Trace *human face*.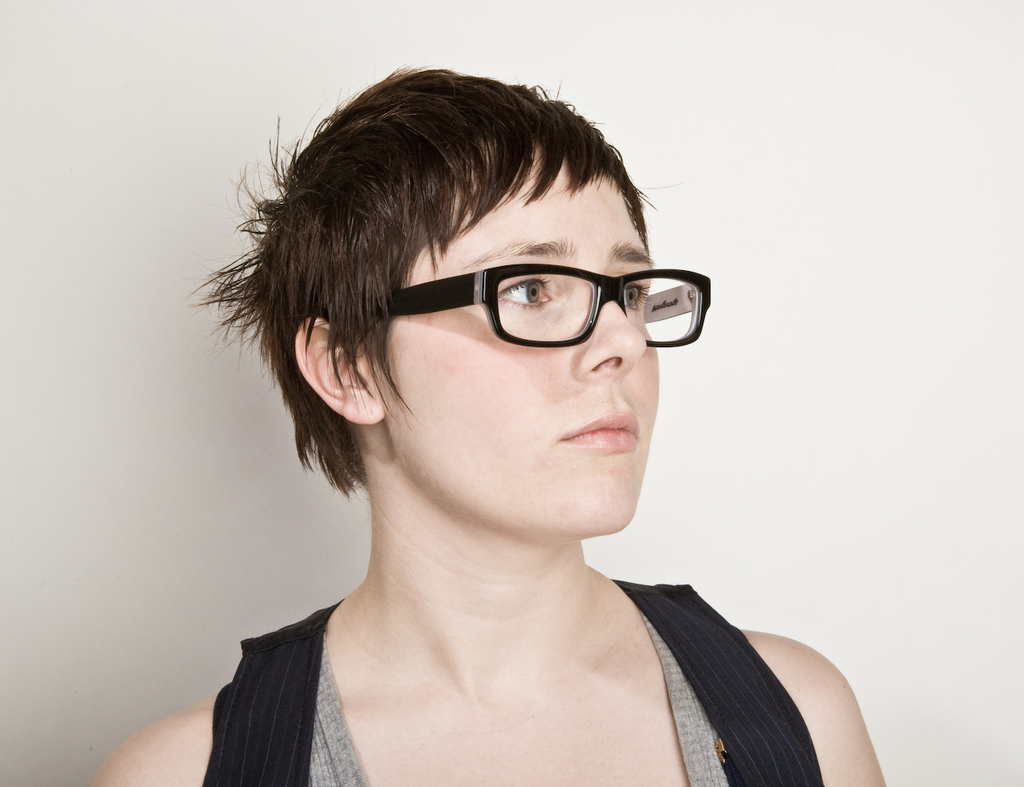
Traced to 362,174,663,550.
